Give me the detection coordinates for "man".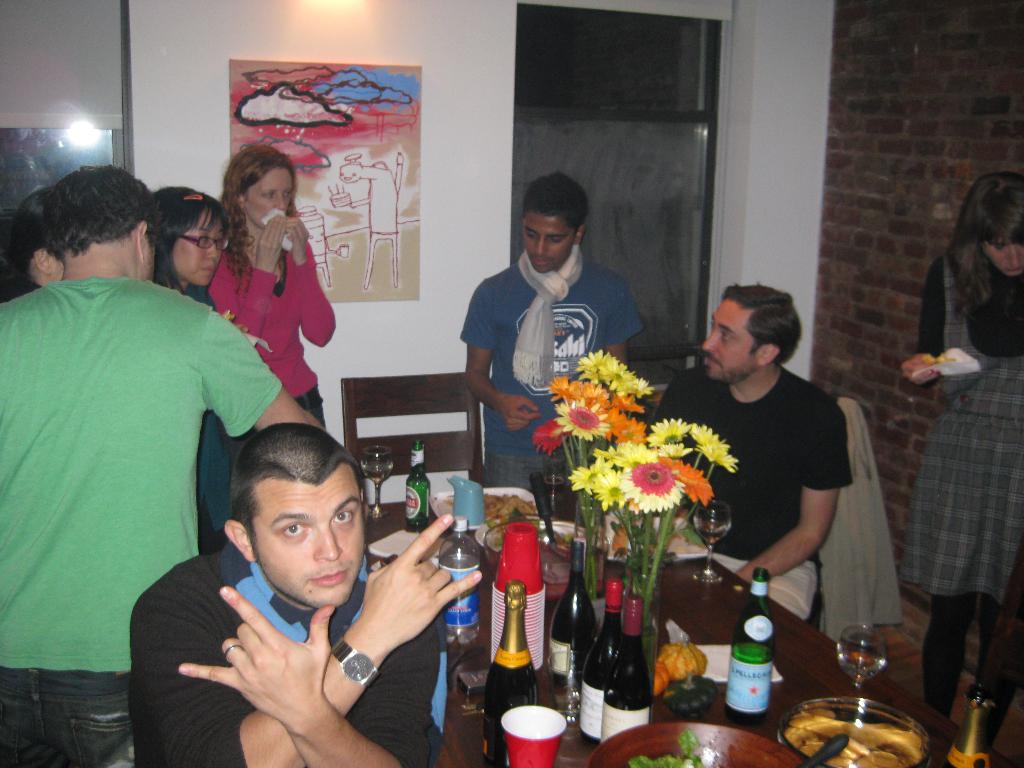
bbox(461, 172, 649, 500).
